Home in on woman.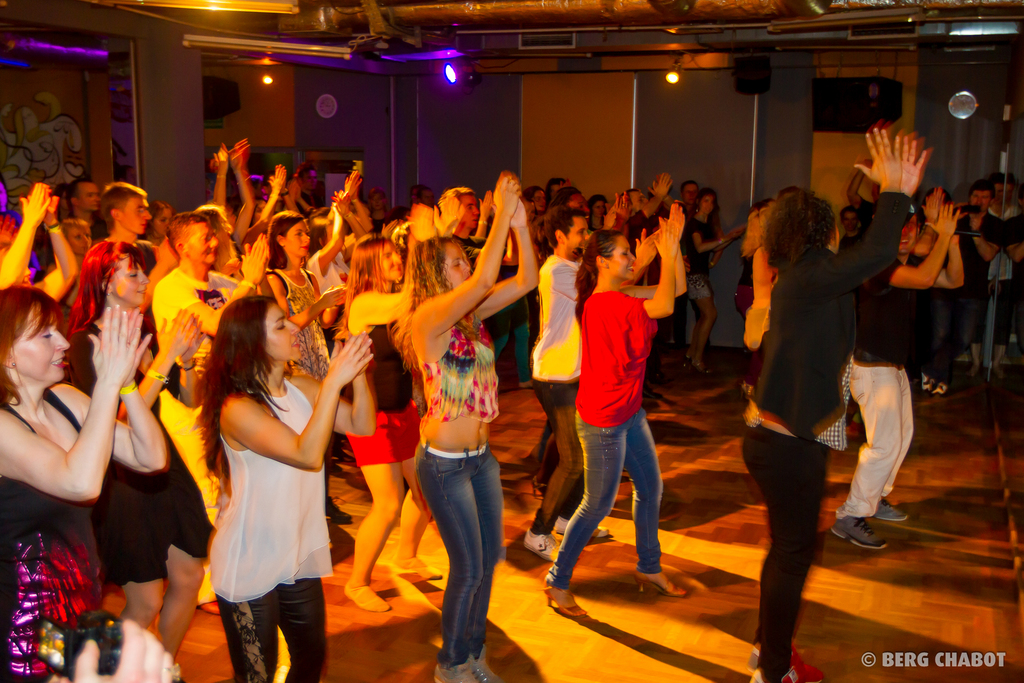
Homed in at [x1=738, y1=126, x2=925, y2=682].
